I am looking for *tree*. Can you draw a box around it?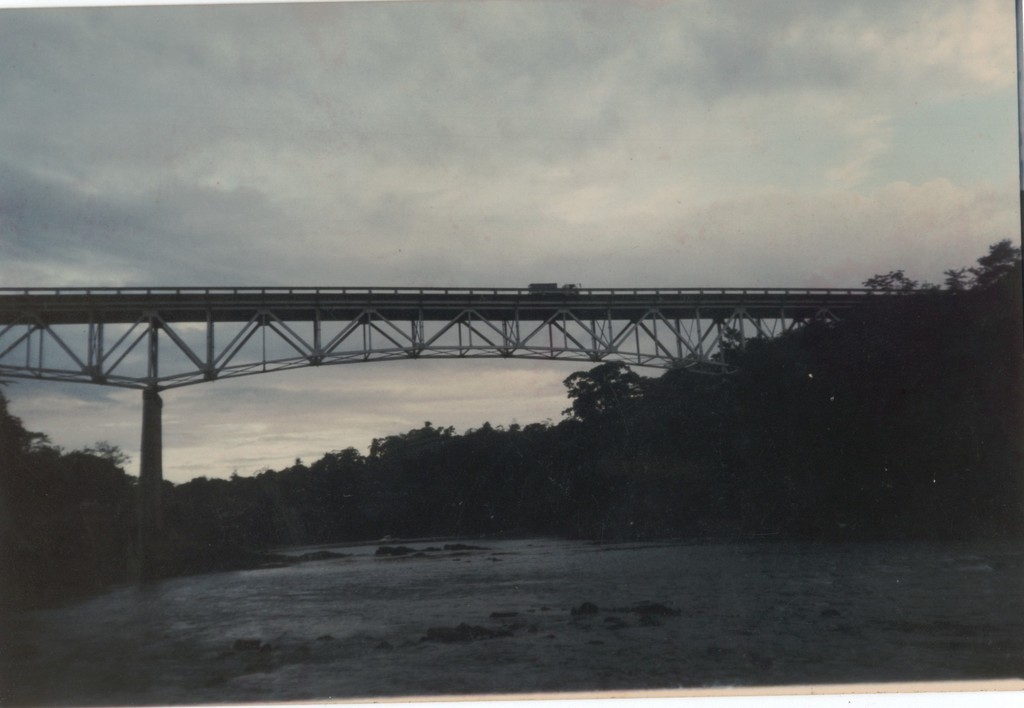
Sure, the bounding box is 559:358:639:430.
